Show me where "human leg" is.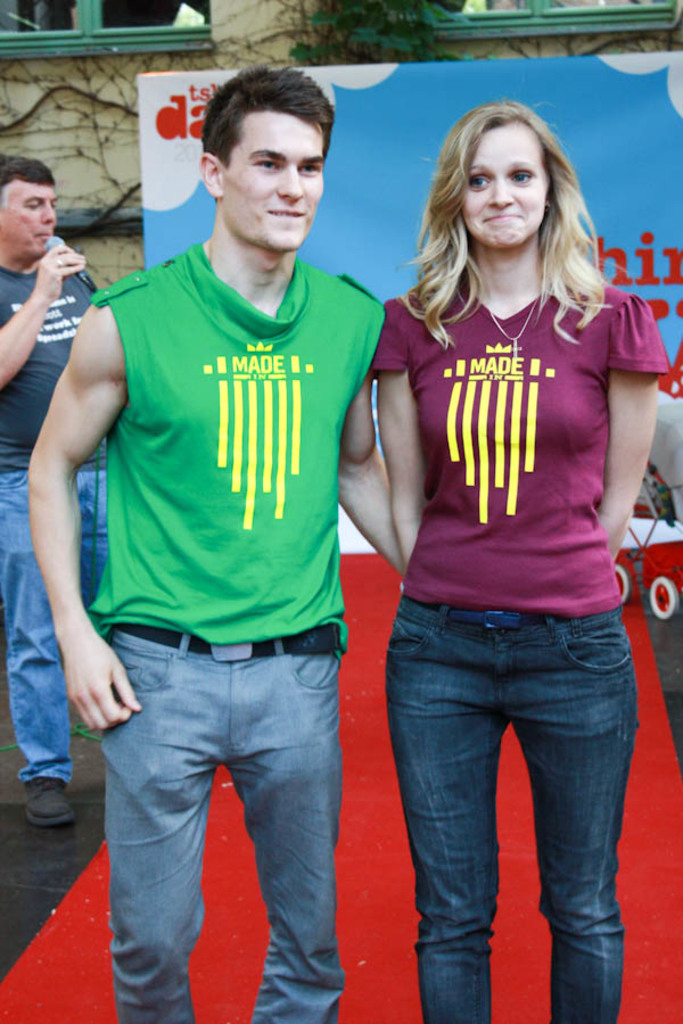
"human leg" is at box(236, 635, 336, 1023).
